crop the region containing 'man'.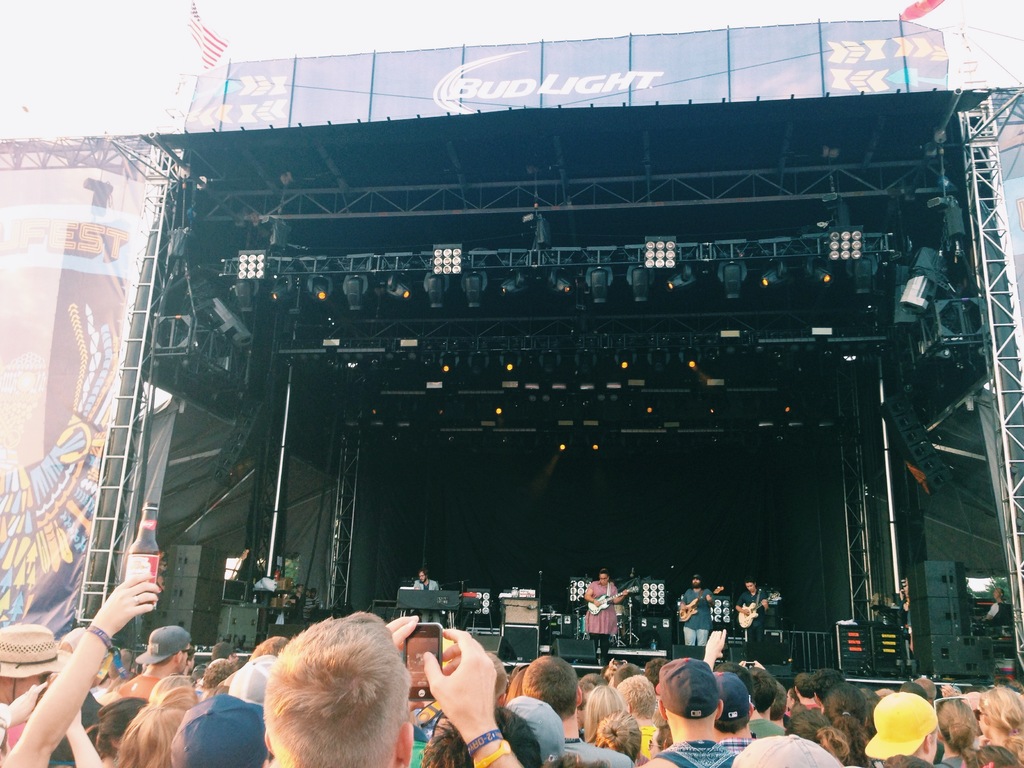
Crop region: [left=117, top=625, right=185, bottom=698].
